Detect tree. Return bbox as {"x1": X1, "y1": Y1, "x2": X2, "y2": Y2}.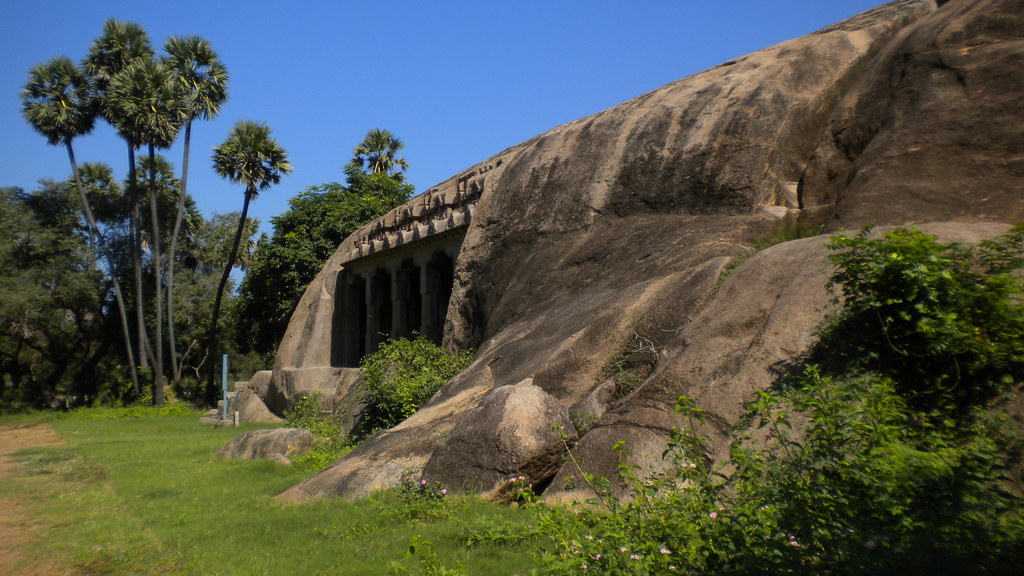
{"x1": 19, "y1": 49, "x2": 151, "y2": 398}.
